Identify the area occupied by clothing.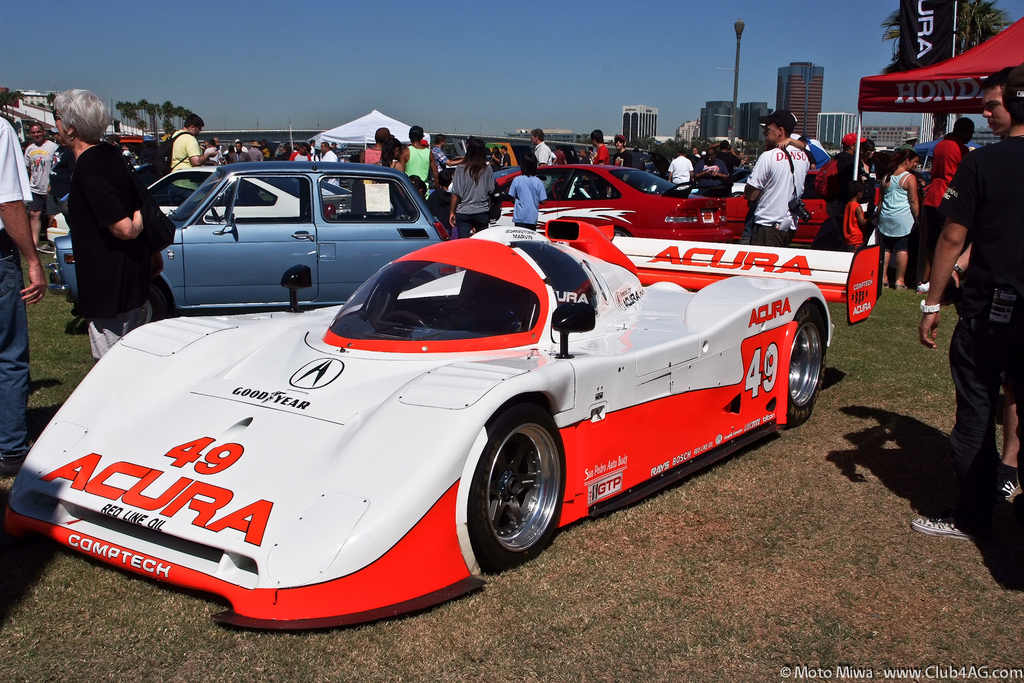
Area: left=502, top=152, right=509, bottom=171.
